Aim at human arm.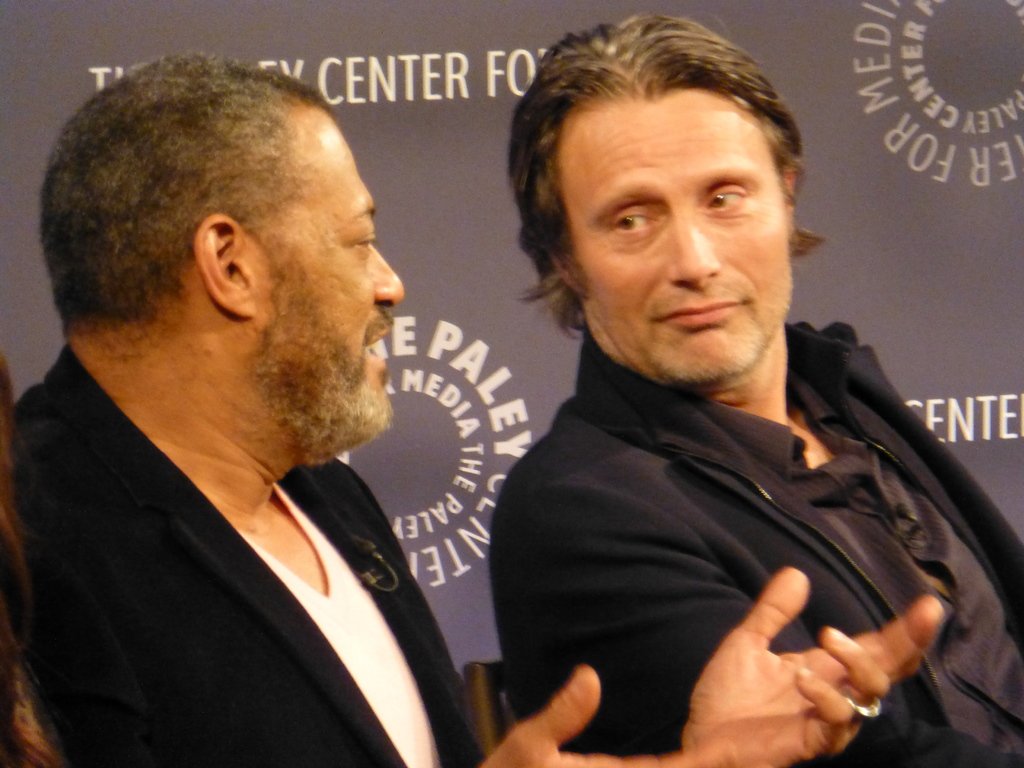
Aimed at box(559, 479, 954, 765).
